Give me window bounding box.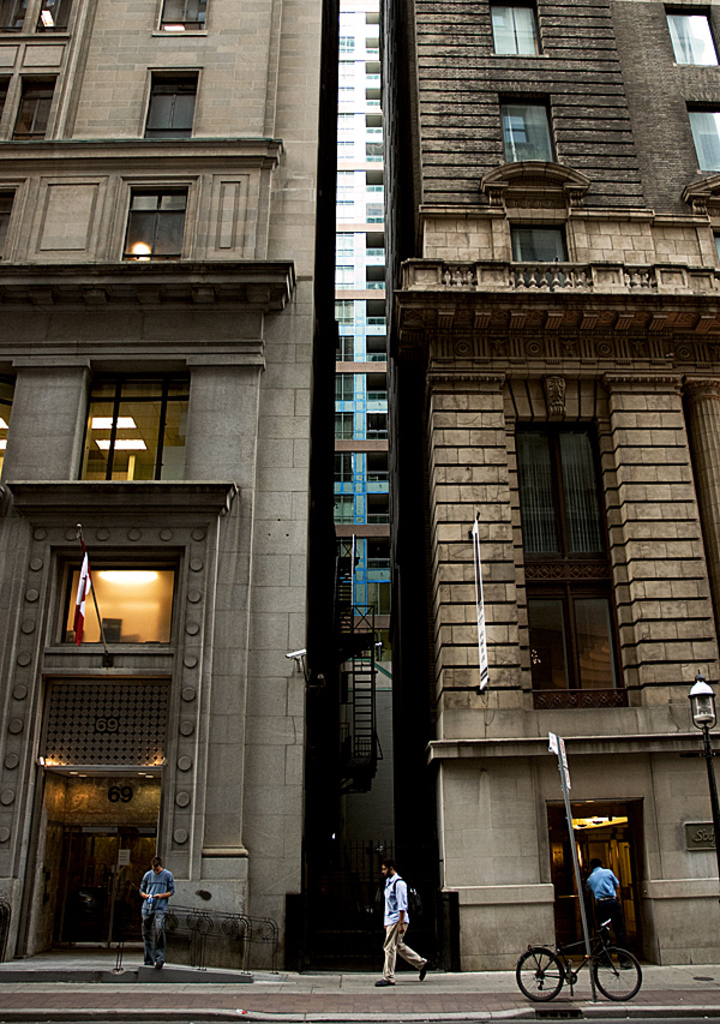
locate(0, 65, 13, 116).
